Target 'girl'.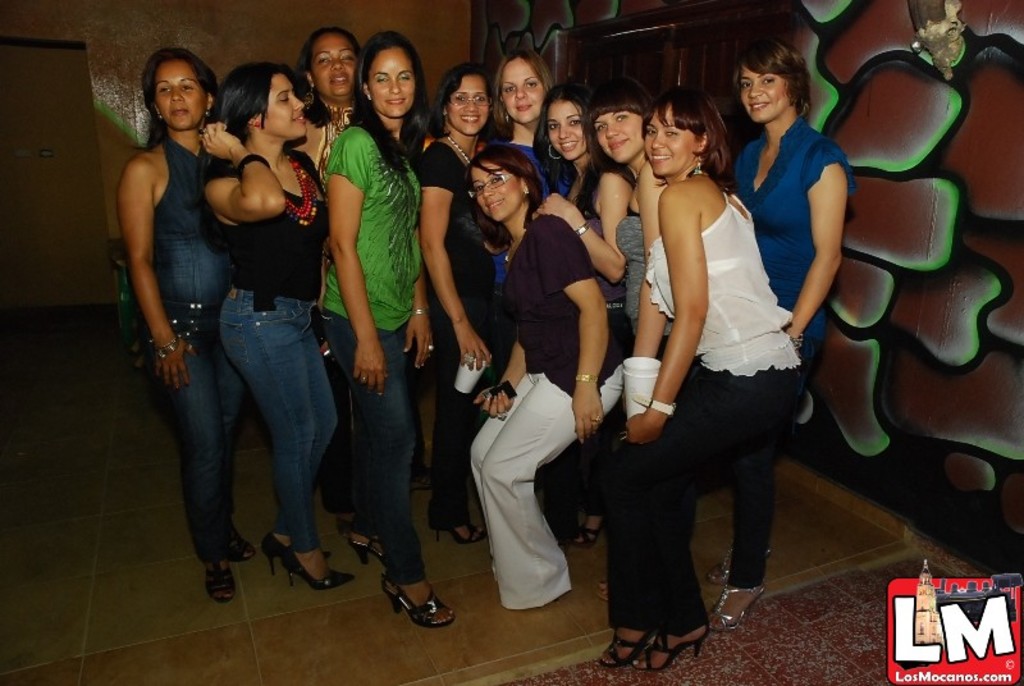
Target region: bbox=(535, 84, 631, 600).
